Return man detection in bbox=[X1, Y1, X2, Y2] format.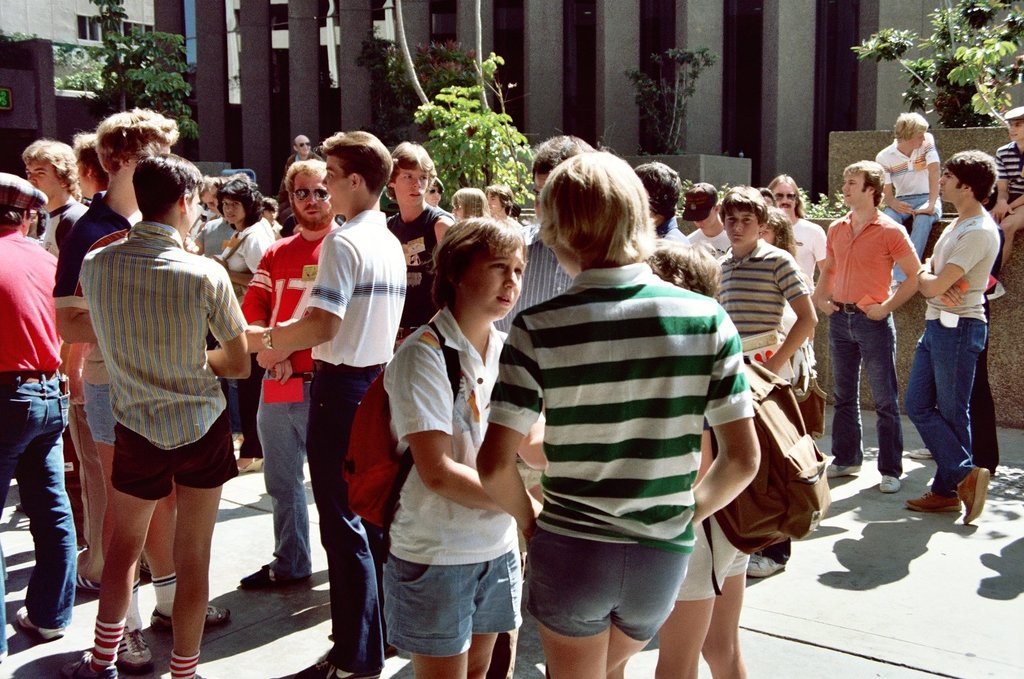
bbox=[874, 117, 942, 289].
